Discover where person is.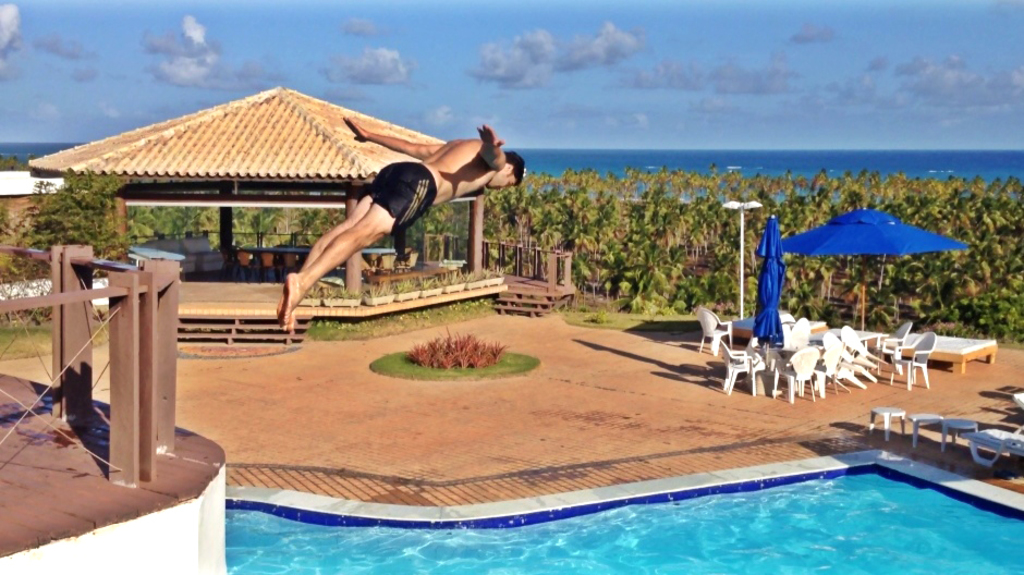
Discovered at x1=273 y1=106 x2=531 y2=337.
